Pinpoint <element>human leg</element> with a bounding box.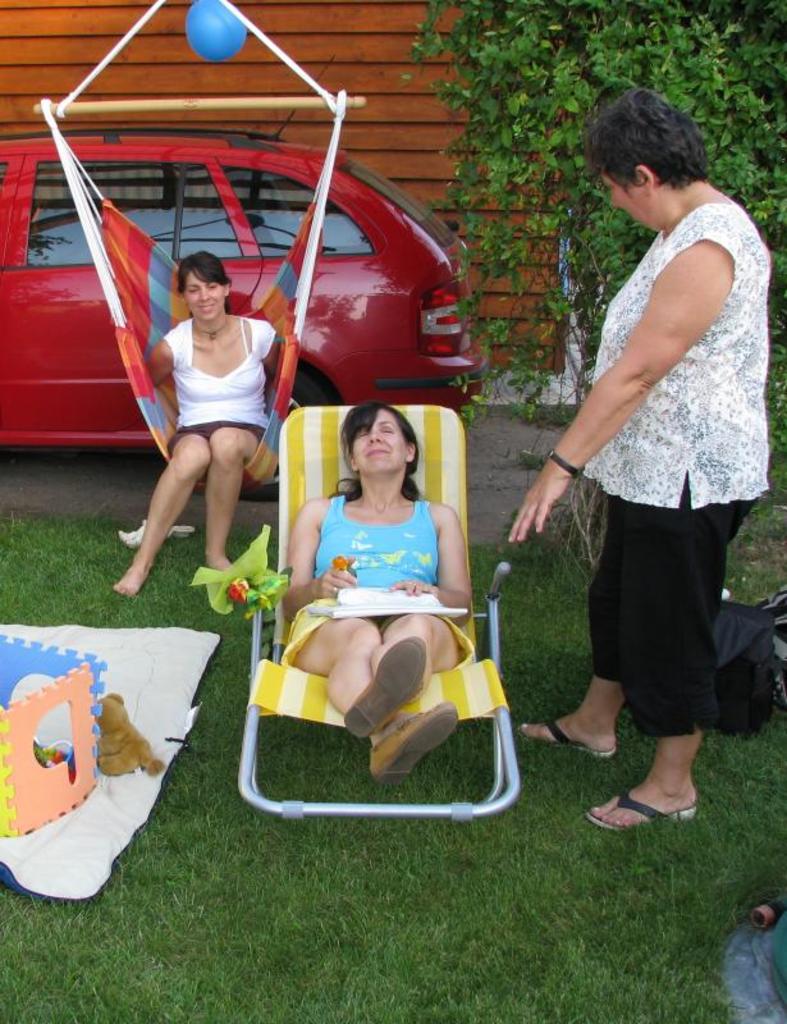
{"left": 292, "top": 621, "right": 452, "bottom": 786}.
